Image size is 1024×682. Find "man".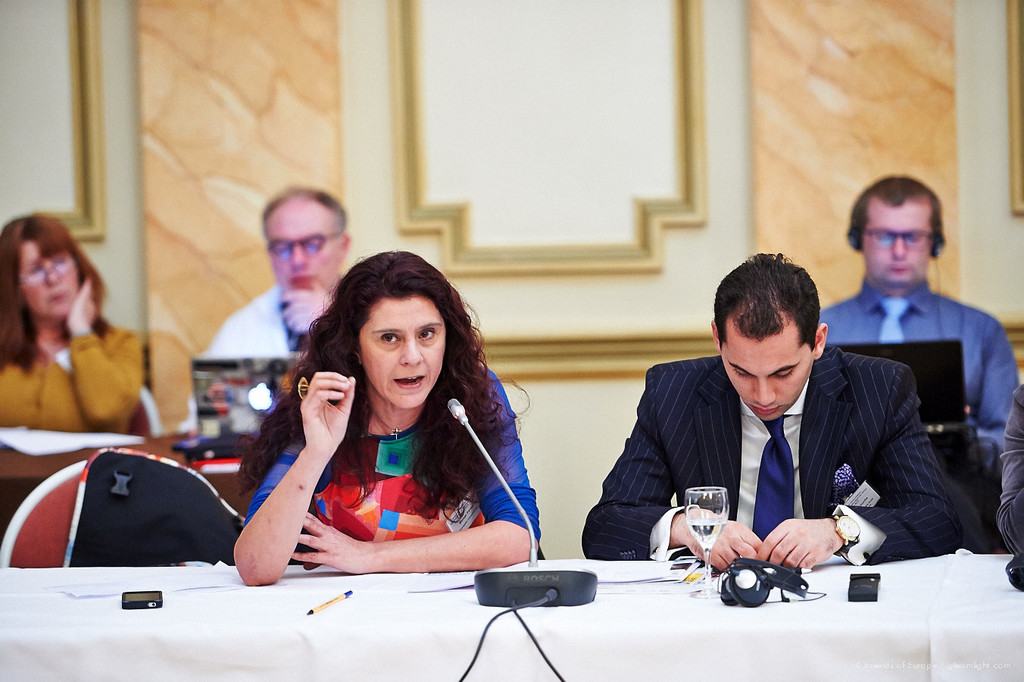
select_region(814, 172, 1023, 490).
